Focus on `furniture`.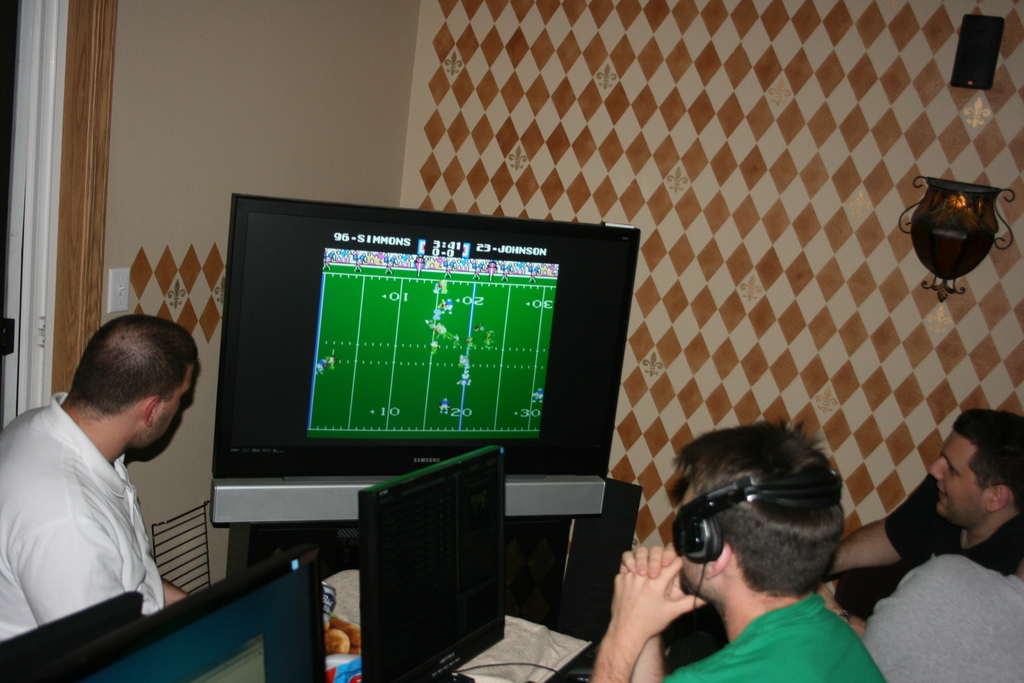
Focused at bbox(212, 477, 604, 577).
